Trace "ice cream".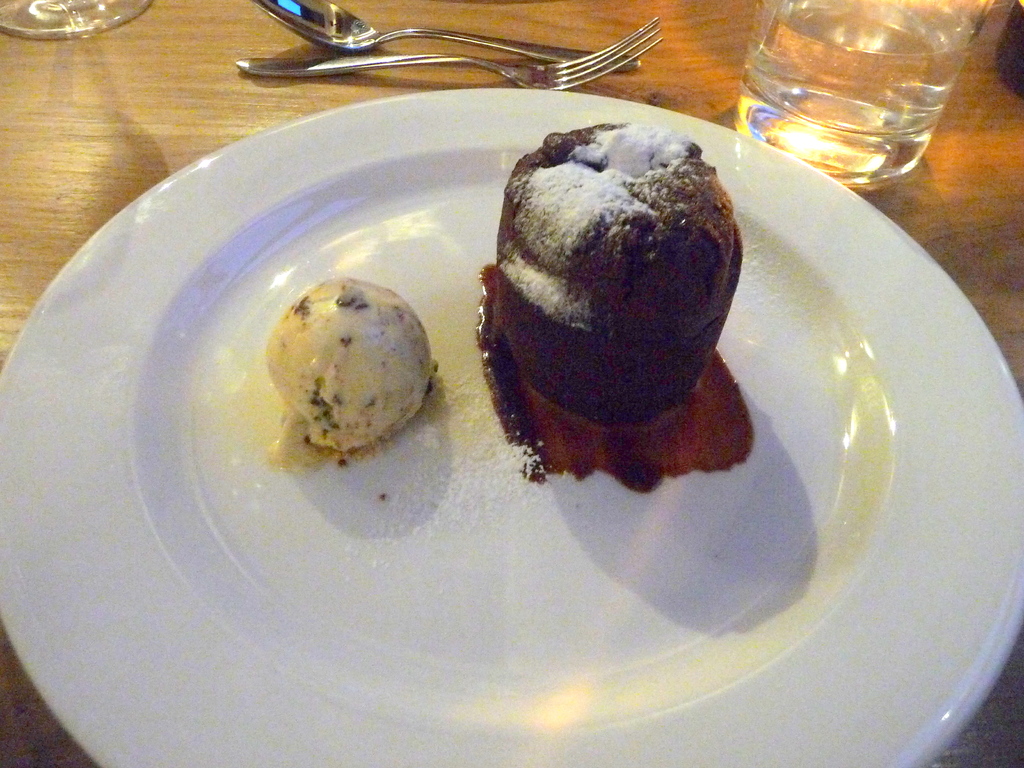
Traced to <box>493,123,743,426</box>.
